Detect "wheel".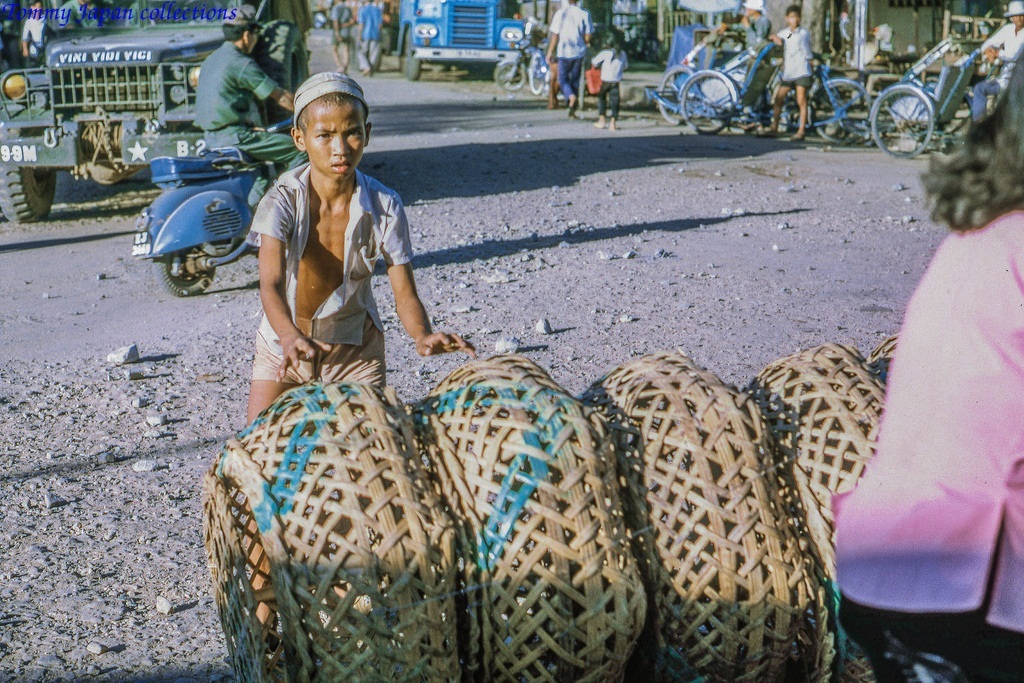
Detected at region(872, 89, 933, 157).
